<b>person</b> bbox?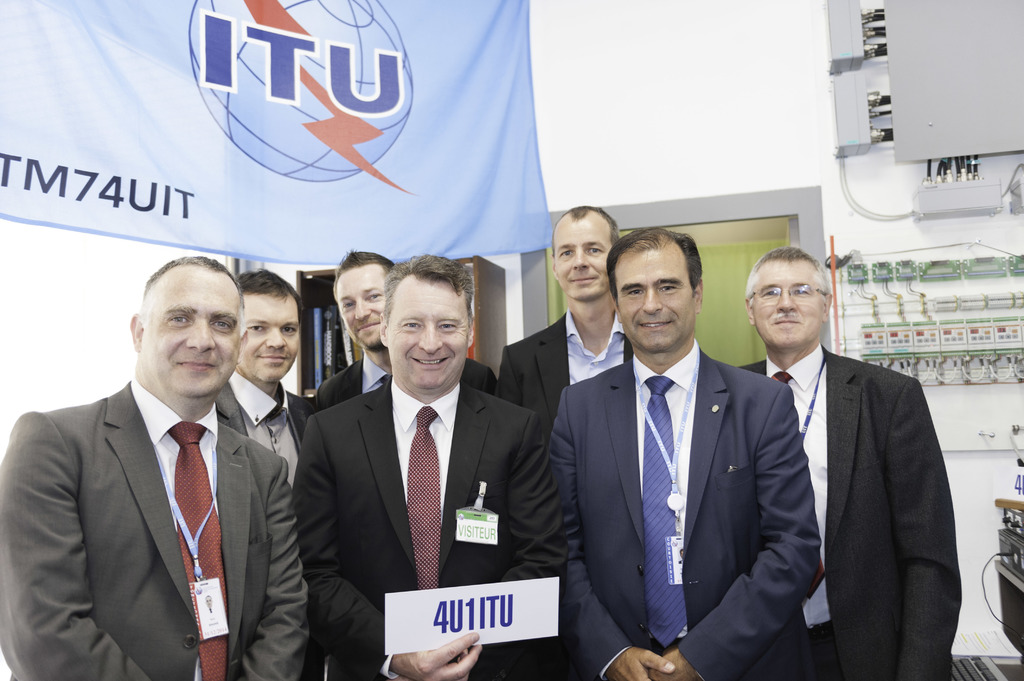
316:246:500:399
